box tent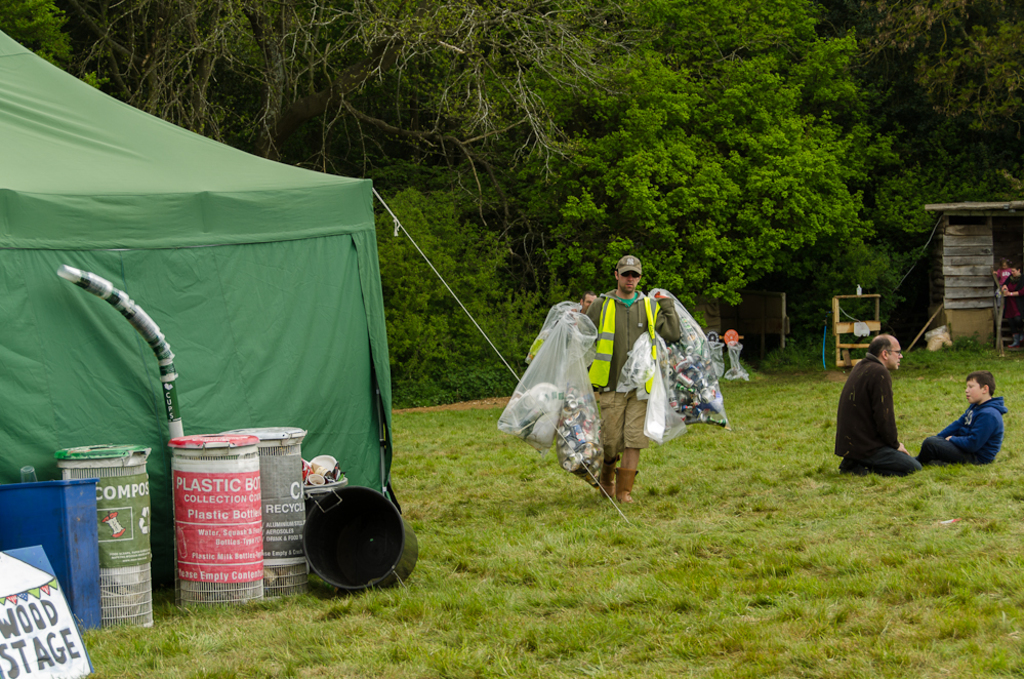
[11,58,427,577]
